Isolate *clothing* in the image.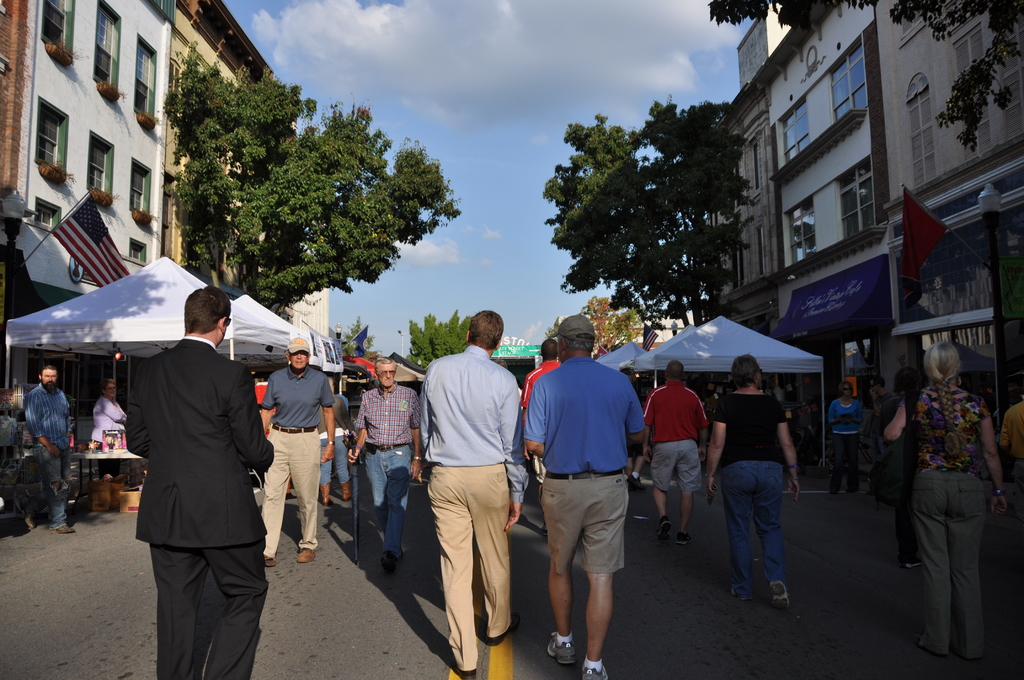
Isolated region: locate(863, 392, 897, 467).
